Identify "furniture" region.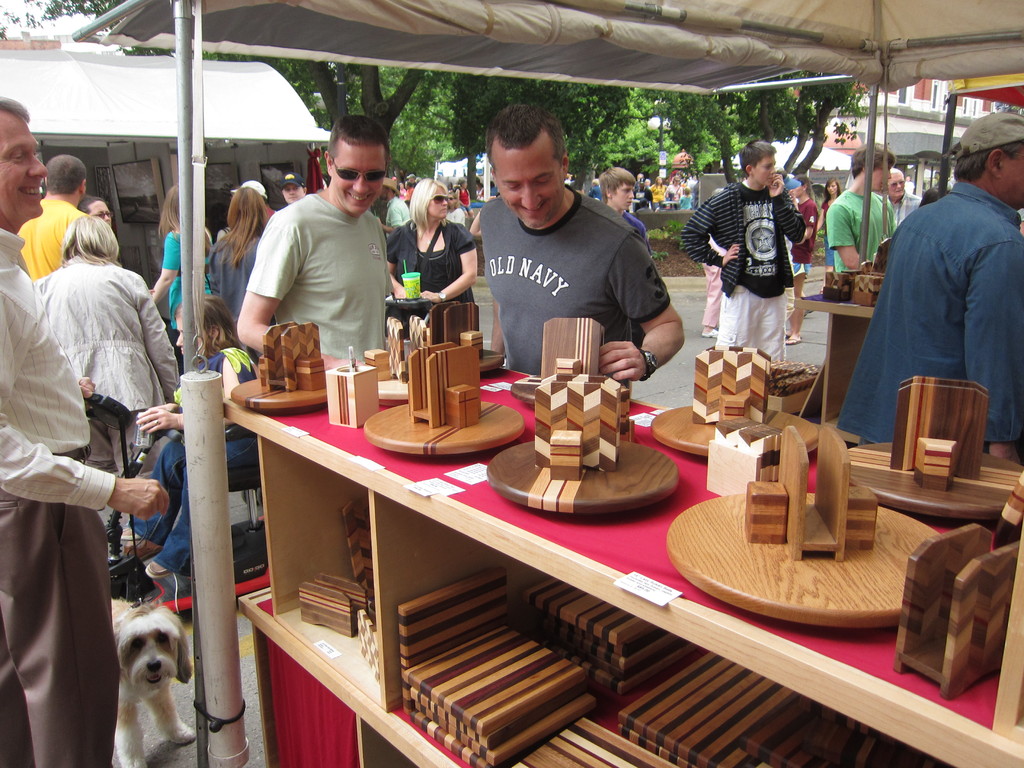
Region: rect(844, 440, 1023, 520).
